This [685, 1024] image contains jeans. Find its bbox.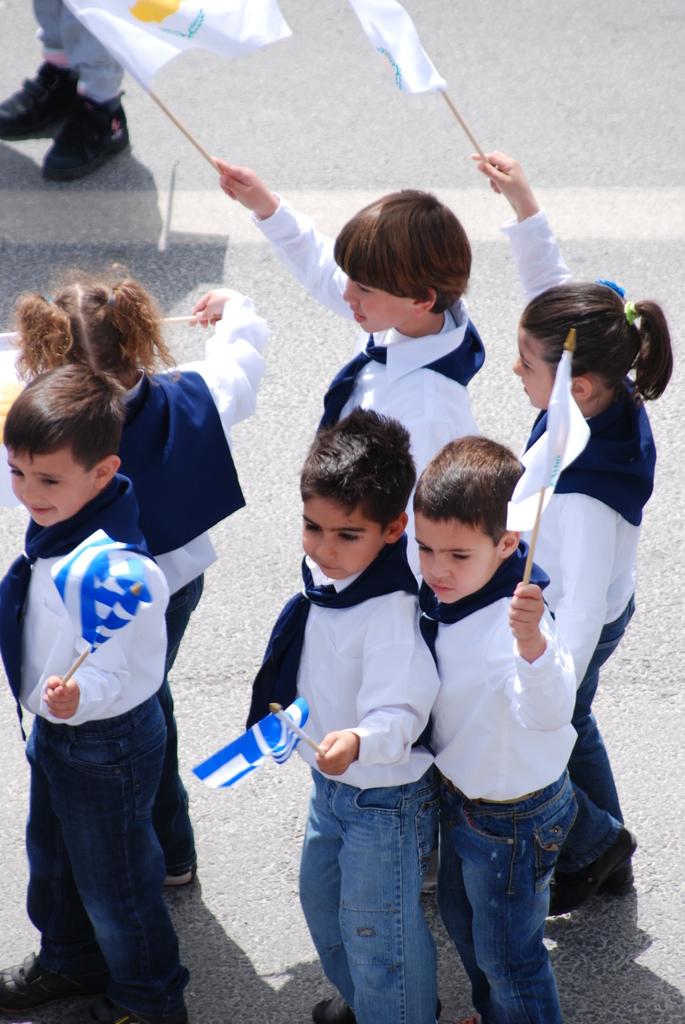
433, 769, 622, 1023.
